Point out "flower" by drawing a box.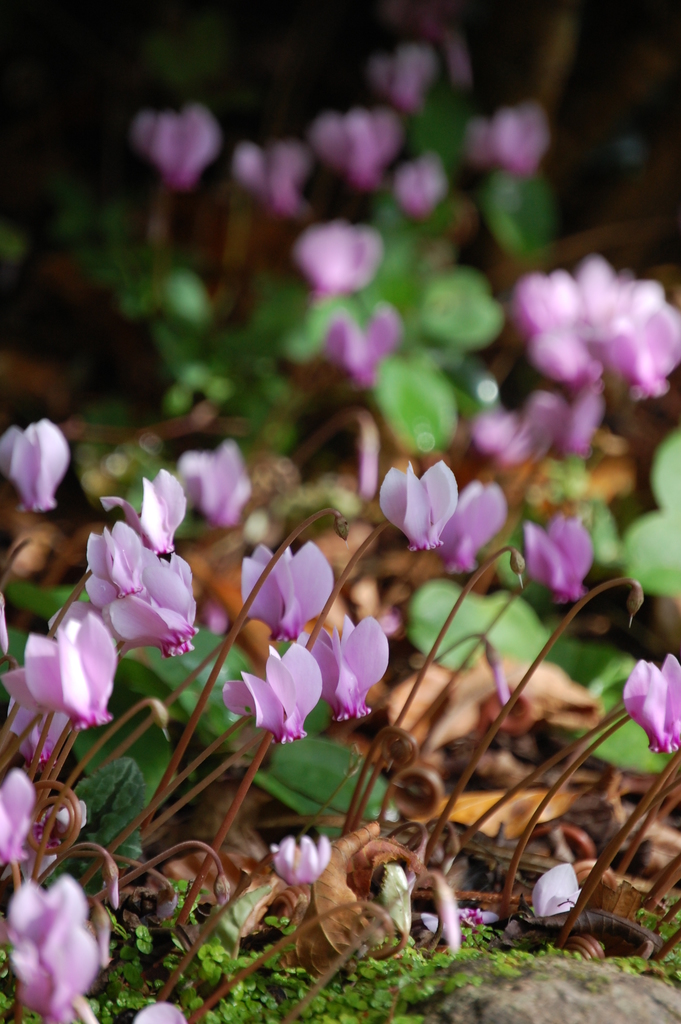
left=393, top=147, right=448, bottom=216.
